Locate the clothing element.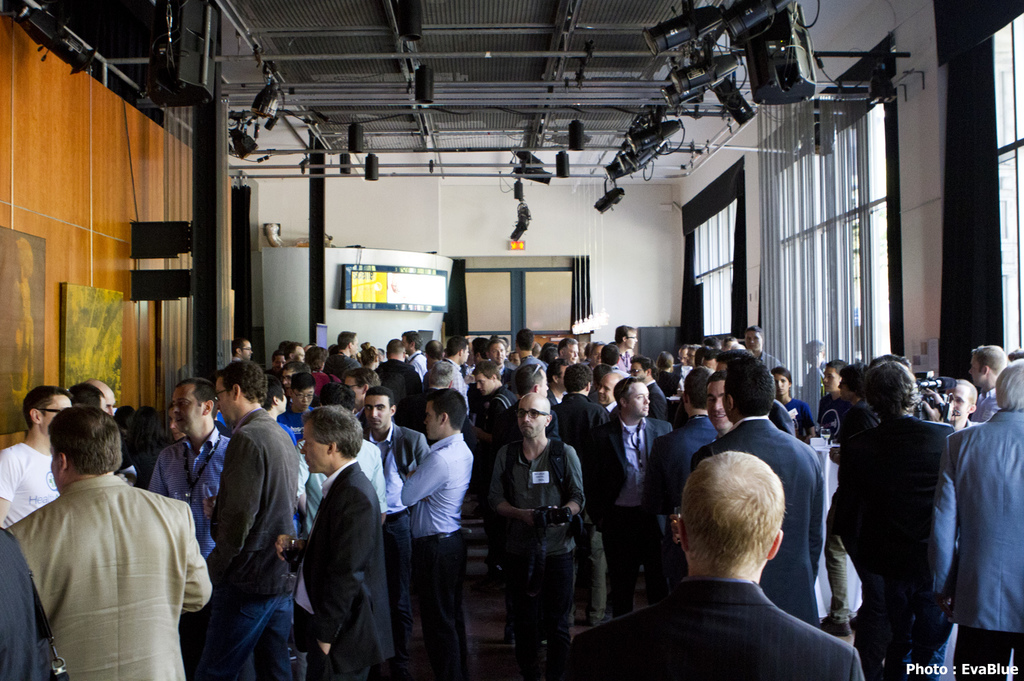
Element bbox: Rect(139, 439, 237, 560).
